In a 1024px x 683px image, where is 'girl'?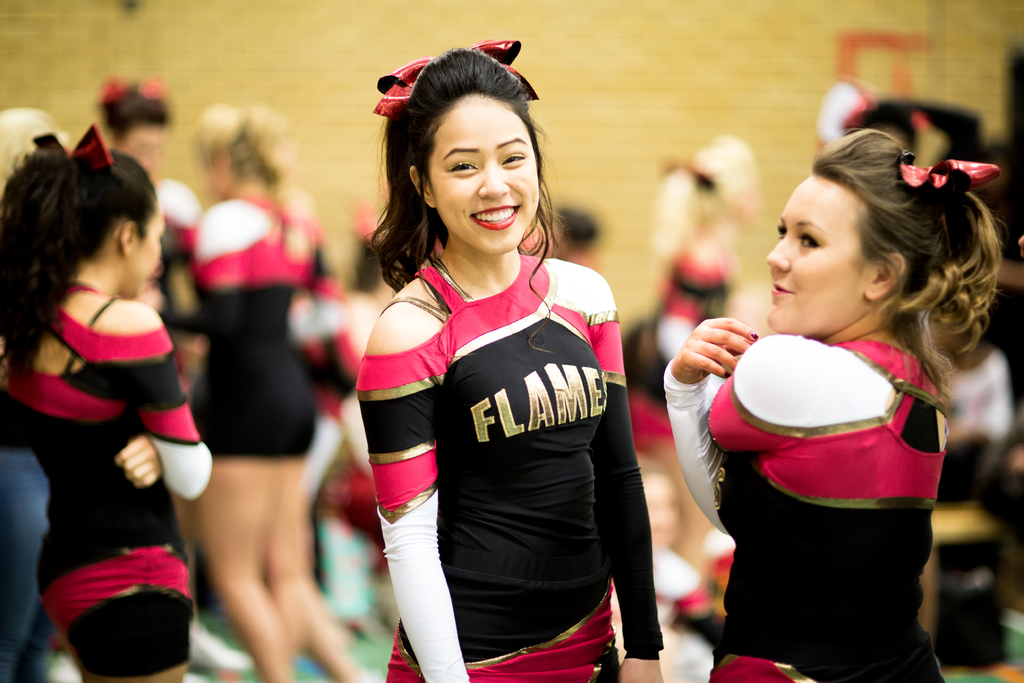
box=[0, 122, 213, 682].
